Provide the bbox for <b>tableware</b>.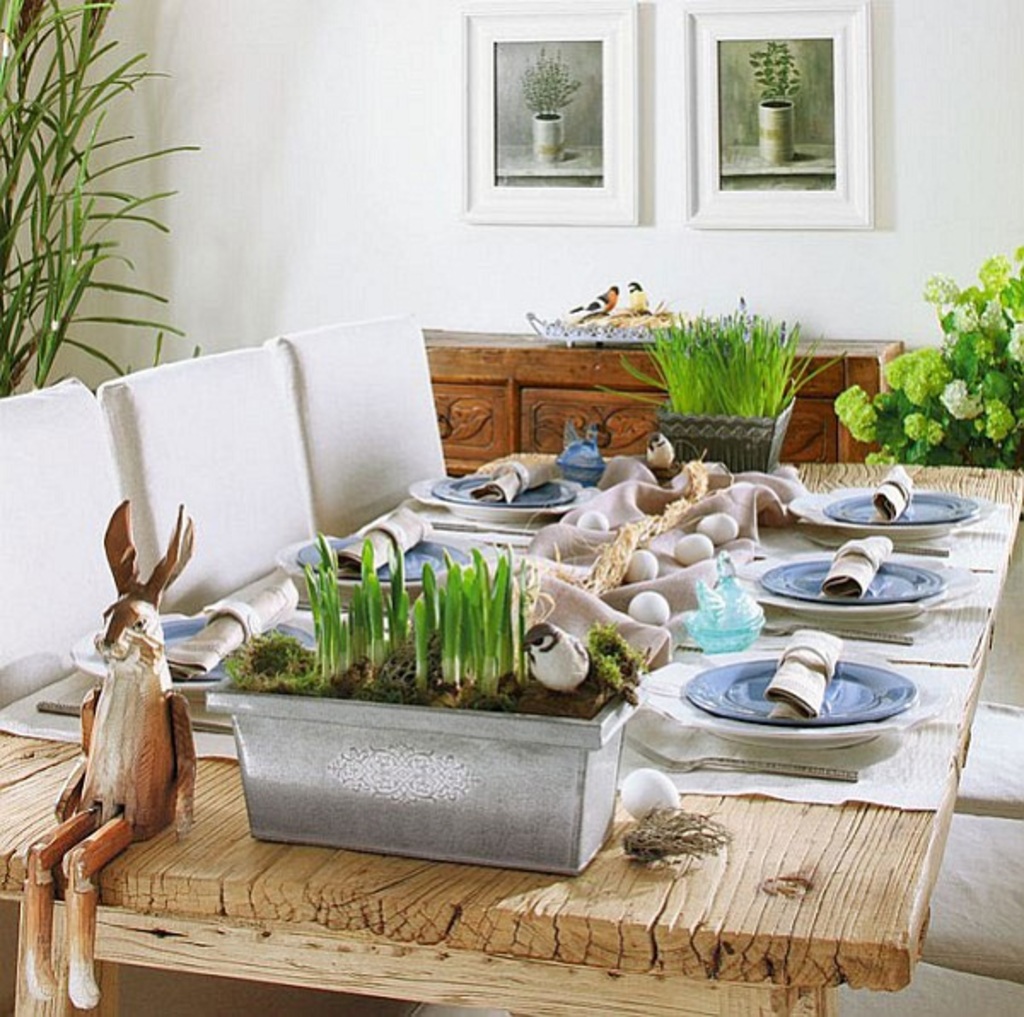
[left=737, top=549, right=983, bottom=626].
